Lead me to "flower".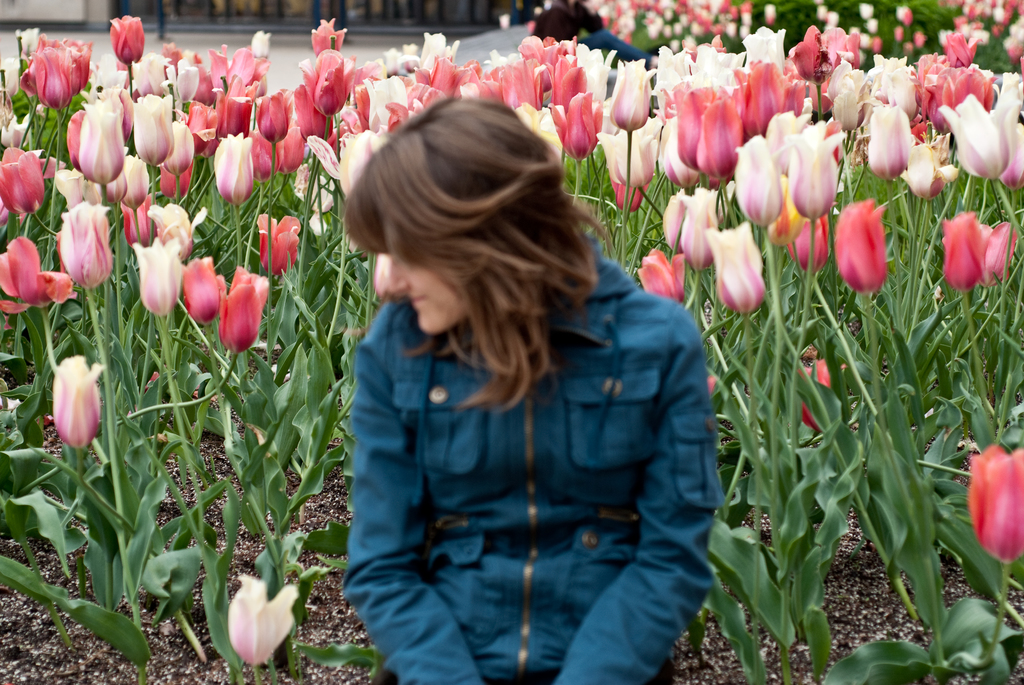
Lead to <bbox>0, 230, 77, 316</bbox>.
